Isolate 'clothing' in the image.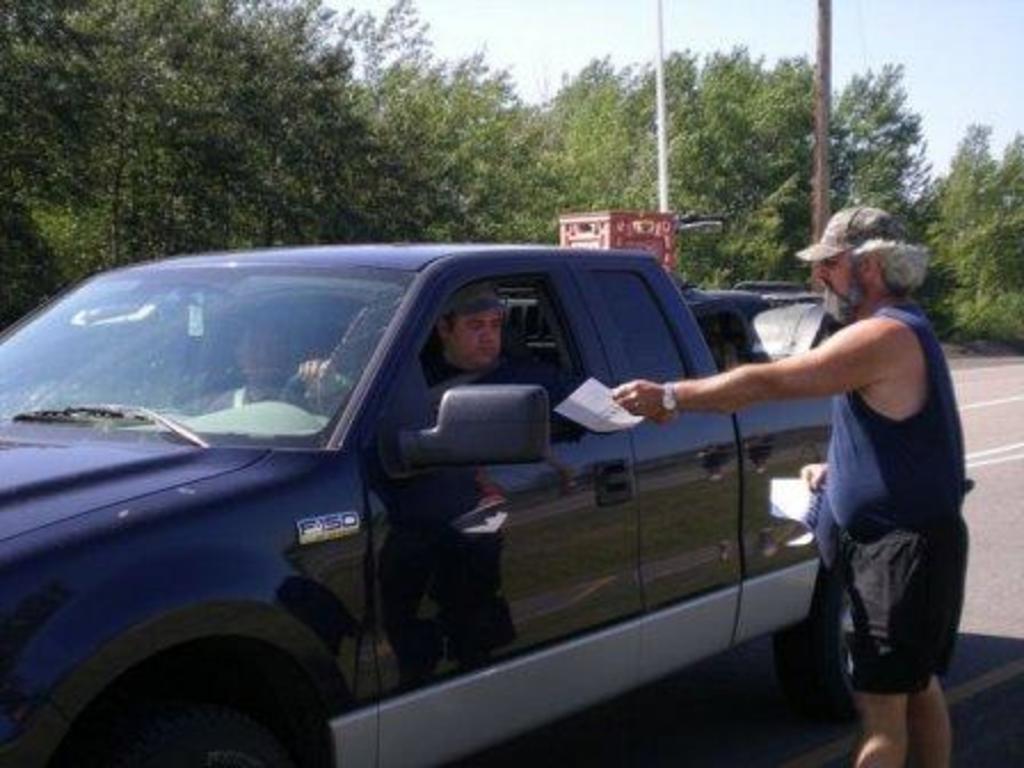
Isolated region: rect(807, 297, 976, 699).
